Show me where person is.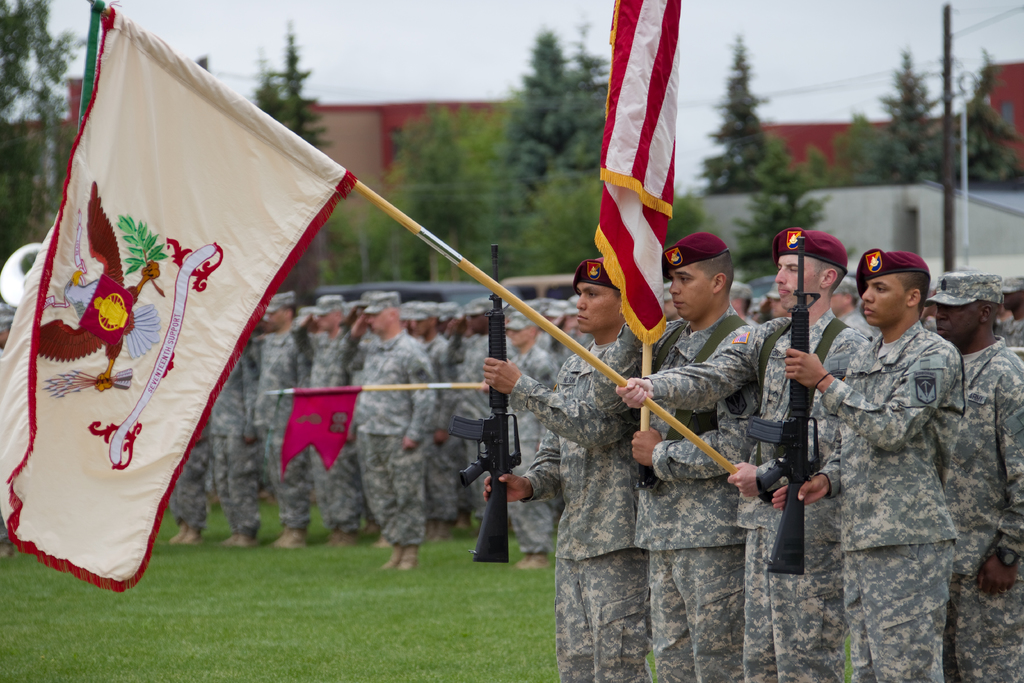
person is at [left=819, top=235, right=982, bottom=656].
